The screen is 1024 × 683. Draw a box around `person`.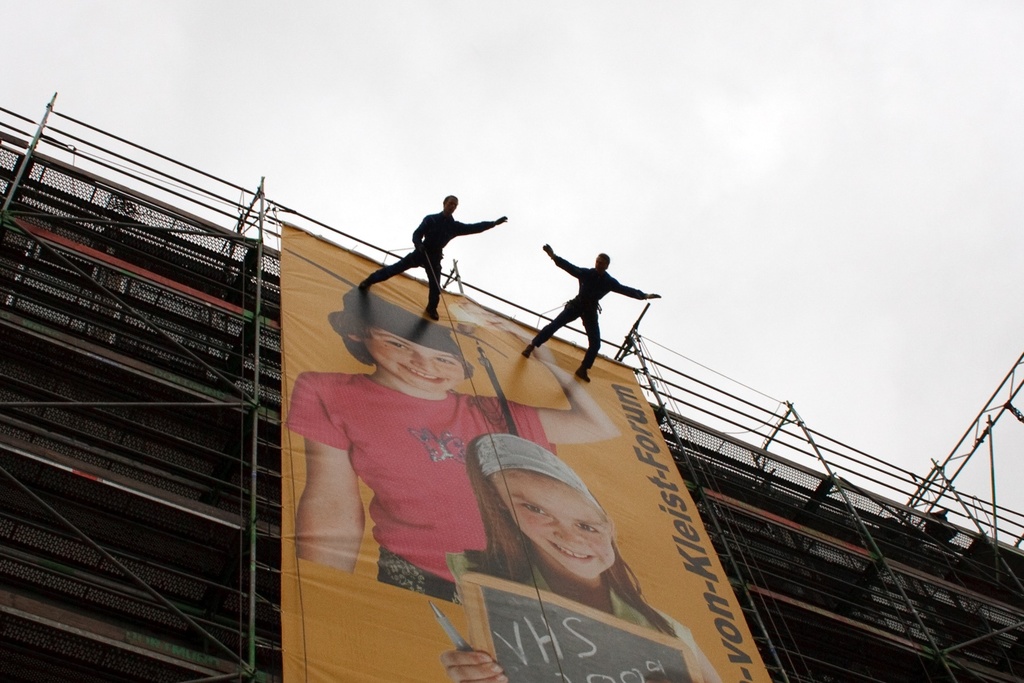
l=358, t=191, r=513, b=318.
